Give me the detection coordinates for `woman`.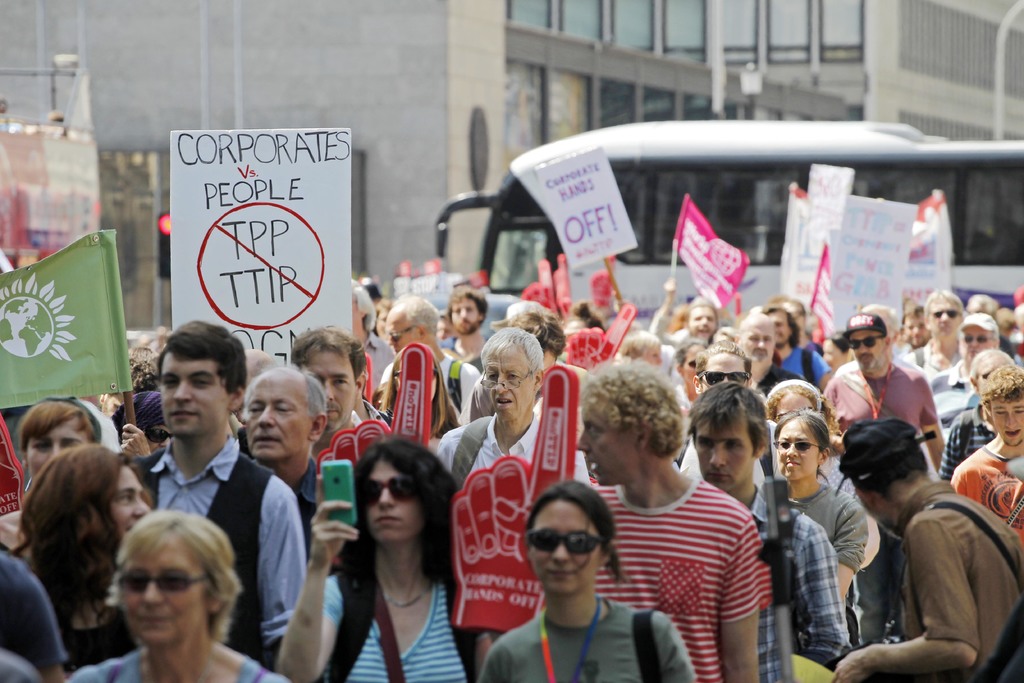
x1=19 y1=446 x2=147 y2=675.
